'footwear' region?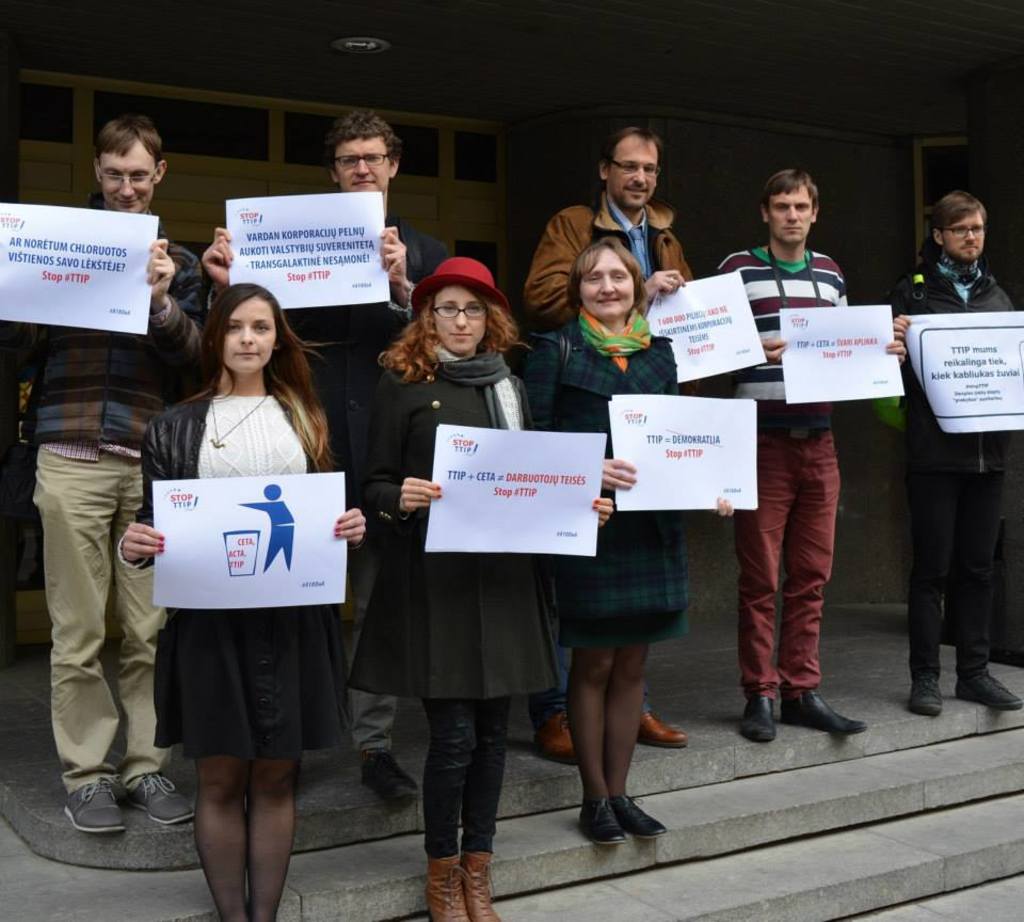
l=601, t=791, r=670, b=838
